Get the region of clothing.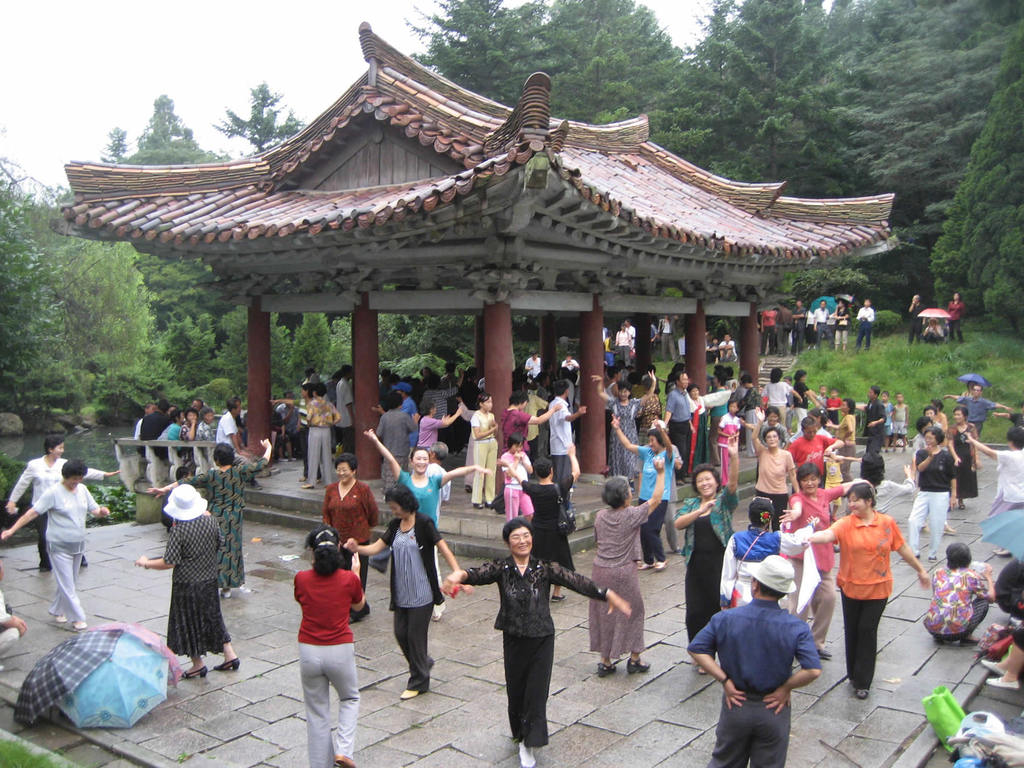
(461, 548, 607, 744).
